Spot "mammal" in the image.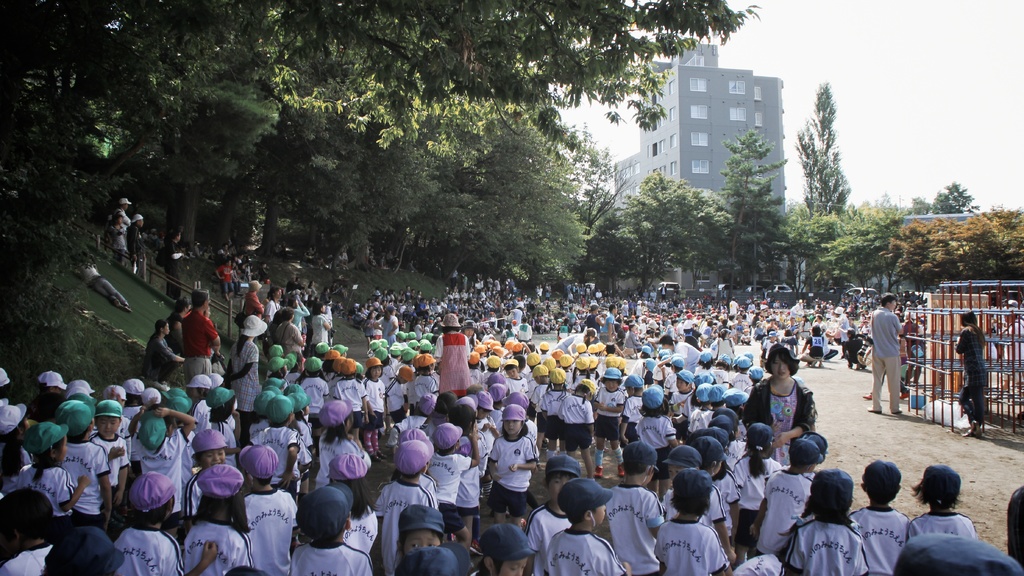
"mammal" found at <bbox>908, 468, 991, 563</bbox>.
